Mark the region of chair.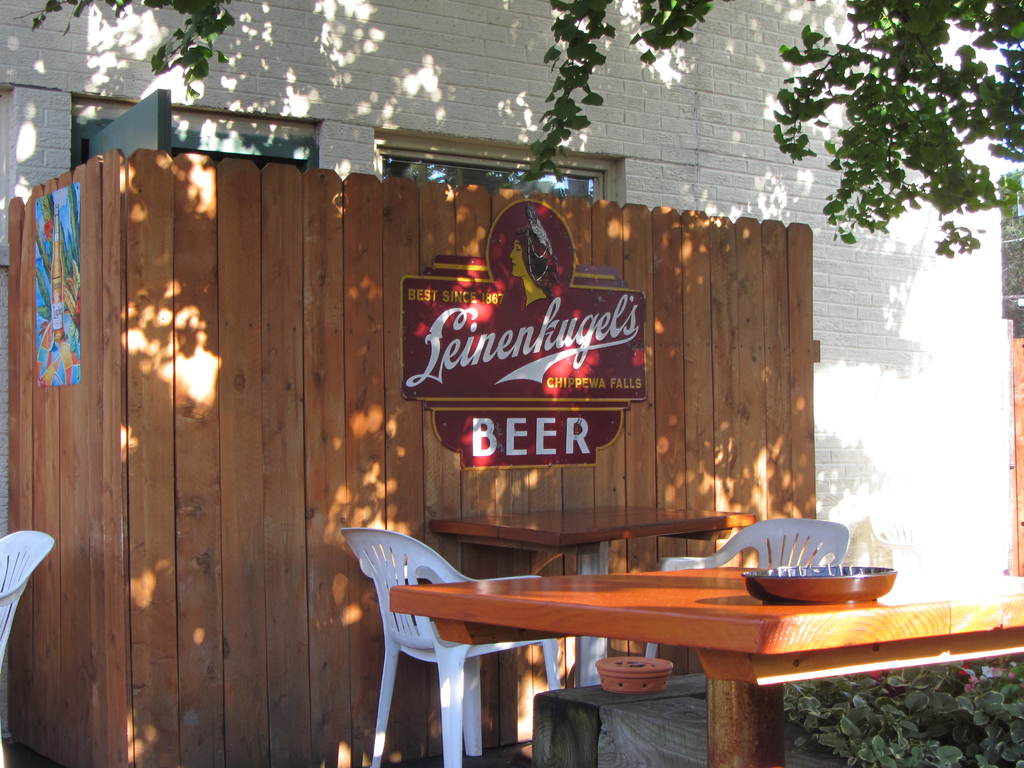
Region: (358,508,543,756).
